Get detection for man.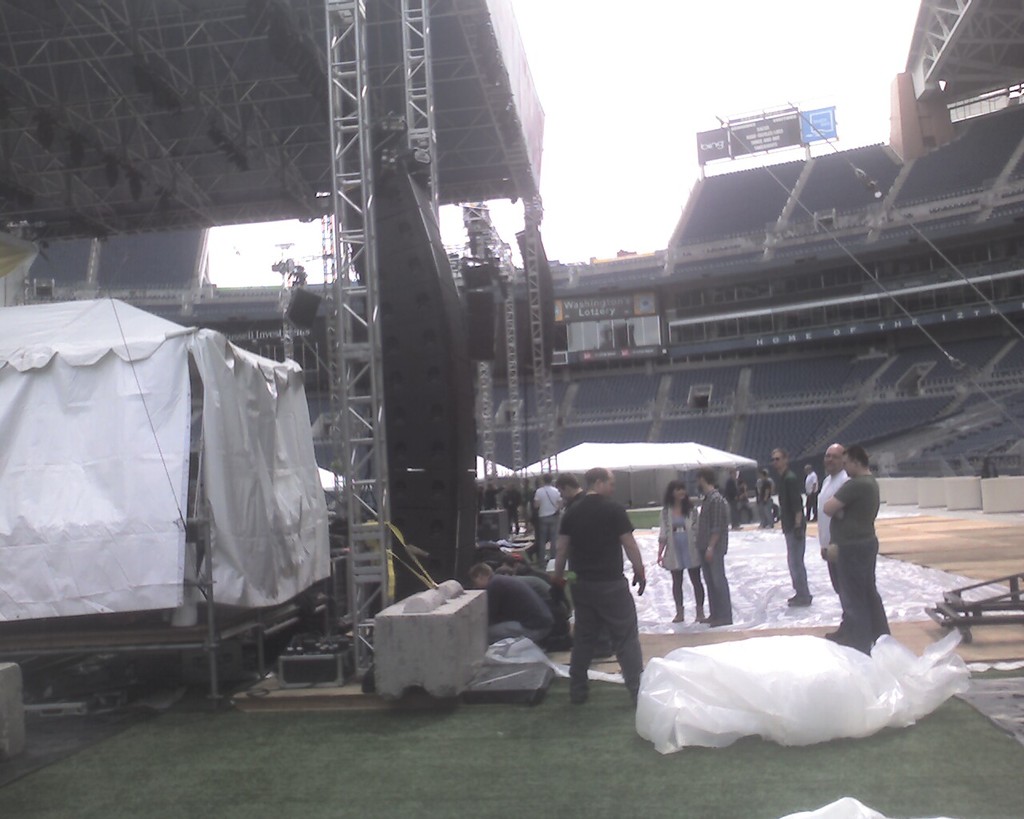
Detection: <bbox>553, 485, 653, 713</bbox>.
